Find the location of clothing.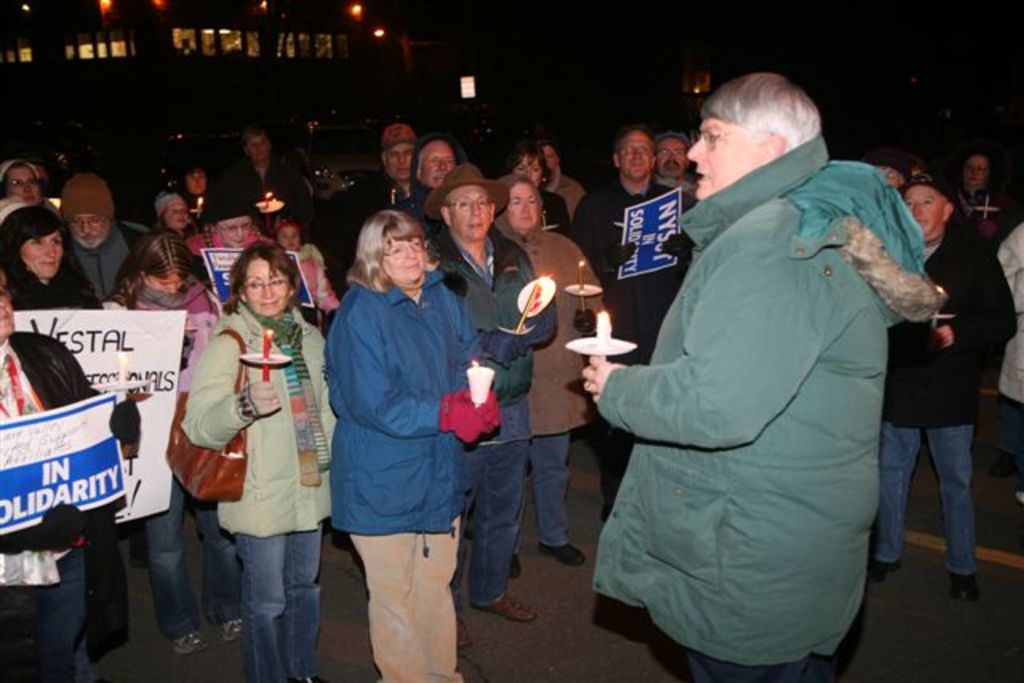
Location: BBox(435, 214, 571, 629).
